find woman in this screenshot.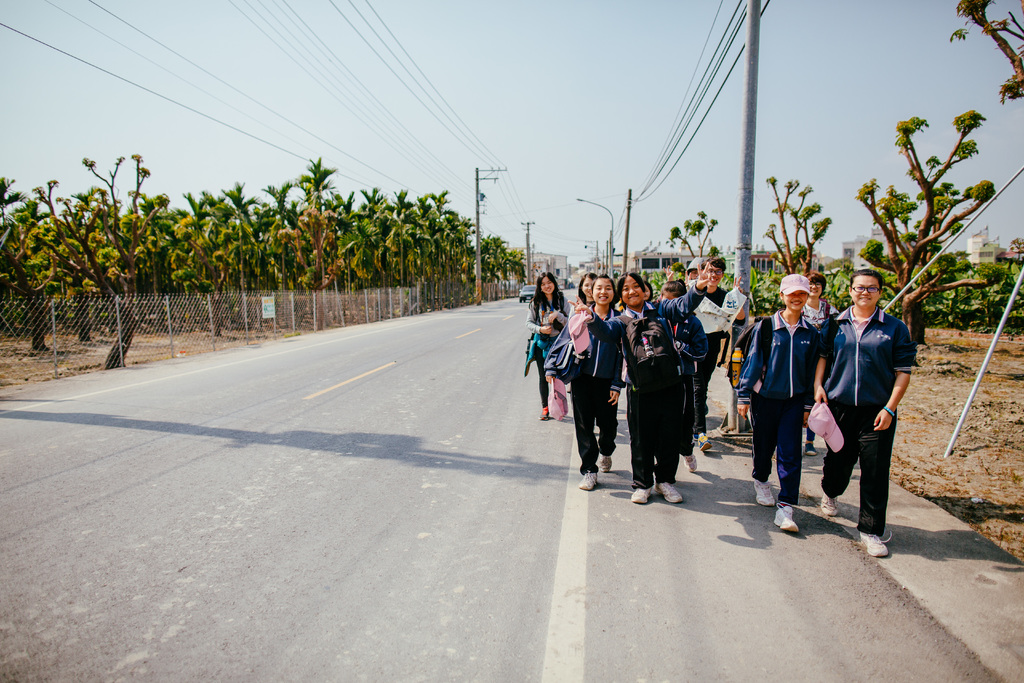
The bounding box for woman is (732, 273, 828, 534).
